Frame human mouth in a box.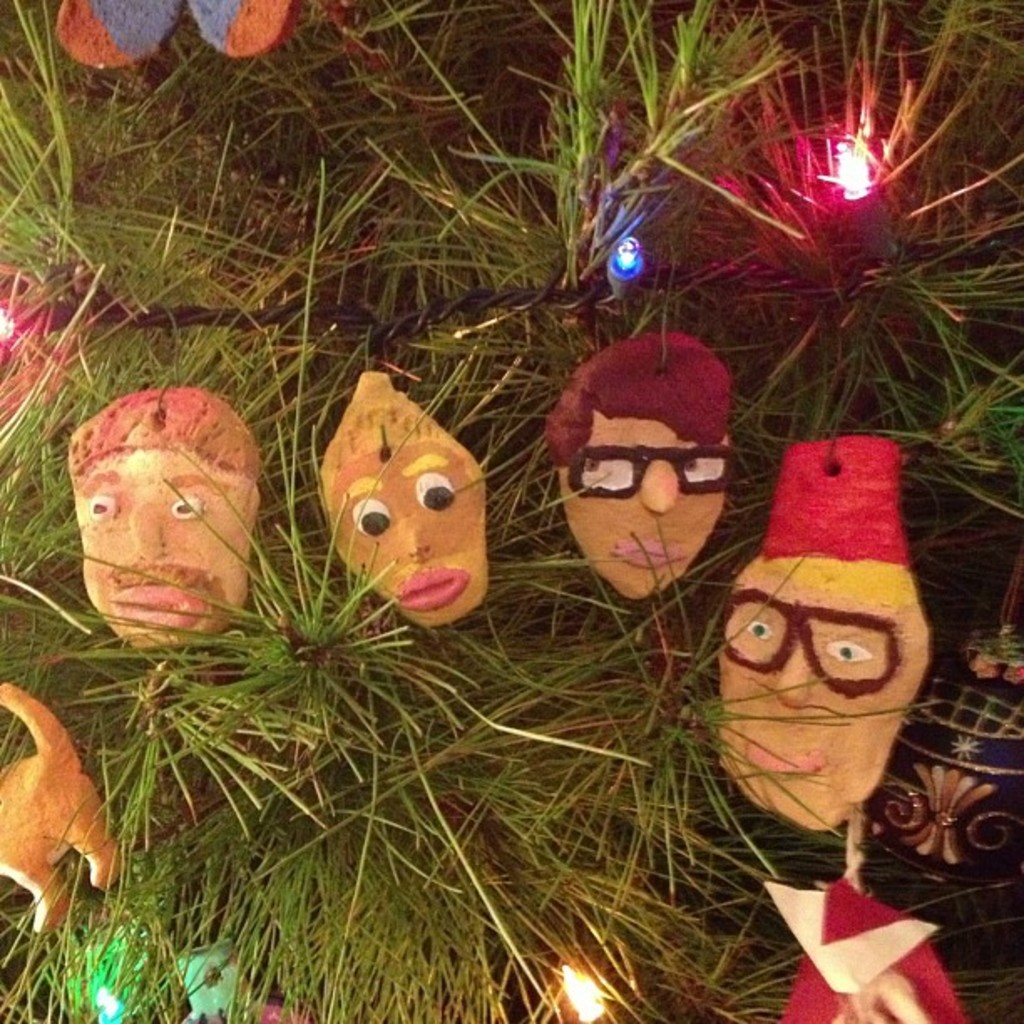
l=736, t=738, r=817, b=776.
